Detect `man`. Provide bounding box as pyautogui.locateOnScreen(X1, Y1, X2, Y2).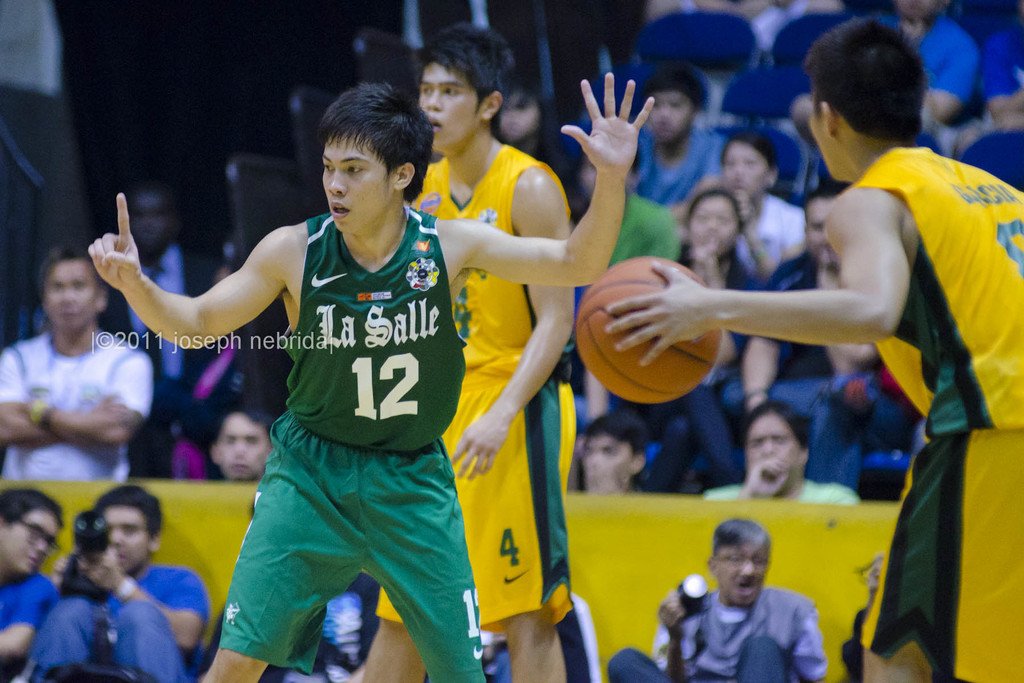
pyautogui.locateOnScreen(668, 538, 845, 679).
